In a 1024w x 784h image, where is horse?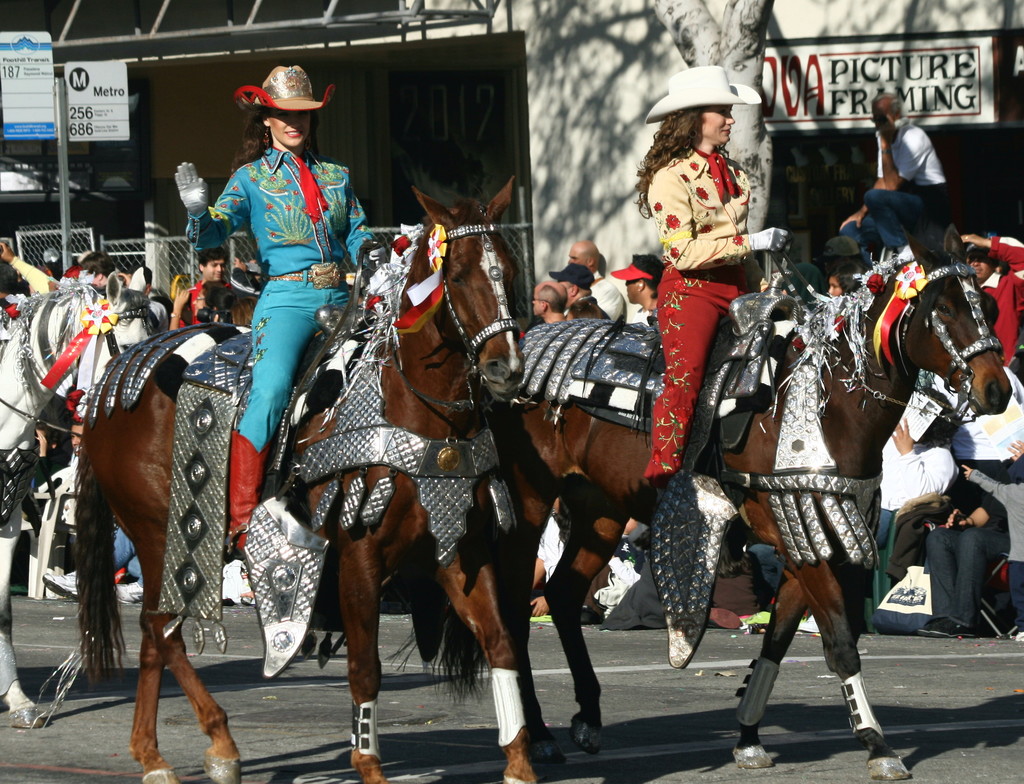
(0, 268, 163, 731).
